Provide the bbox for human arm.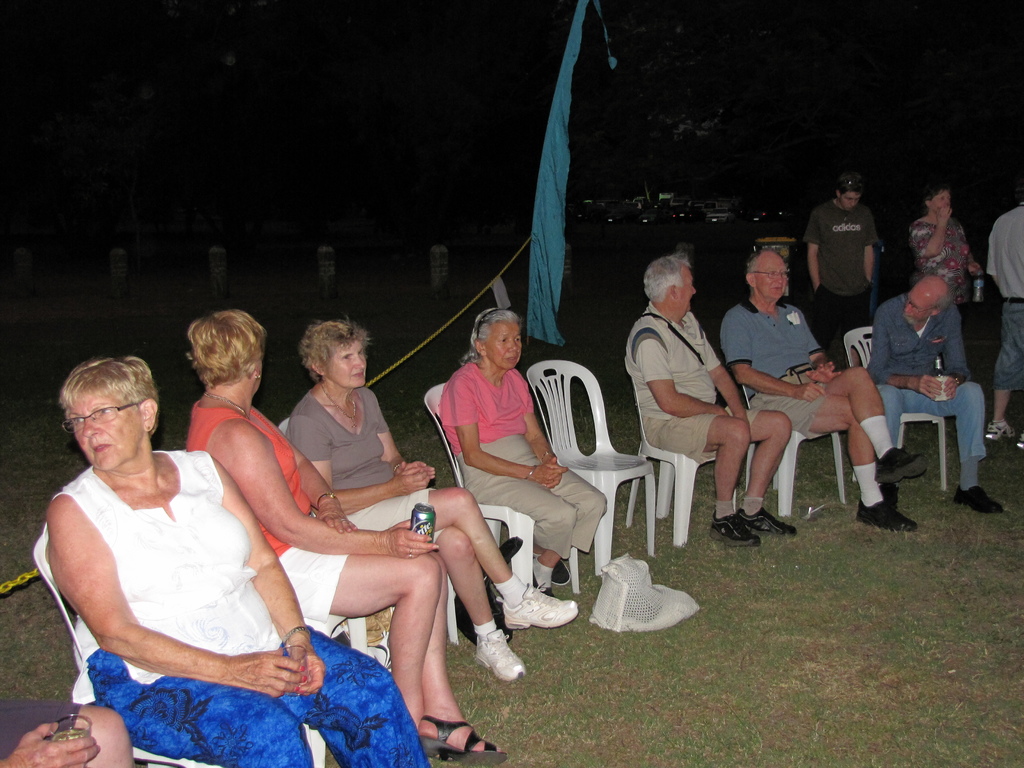
<bbox>910, 209, 954, 261</bbox>.
